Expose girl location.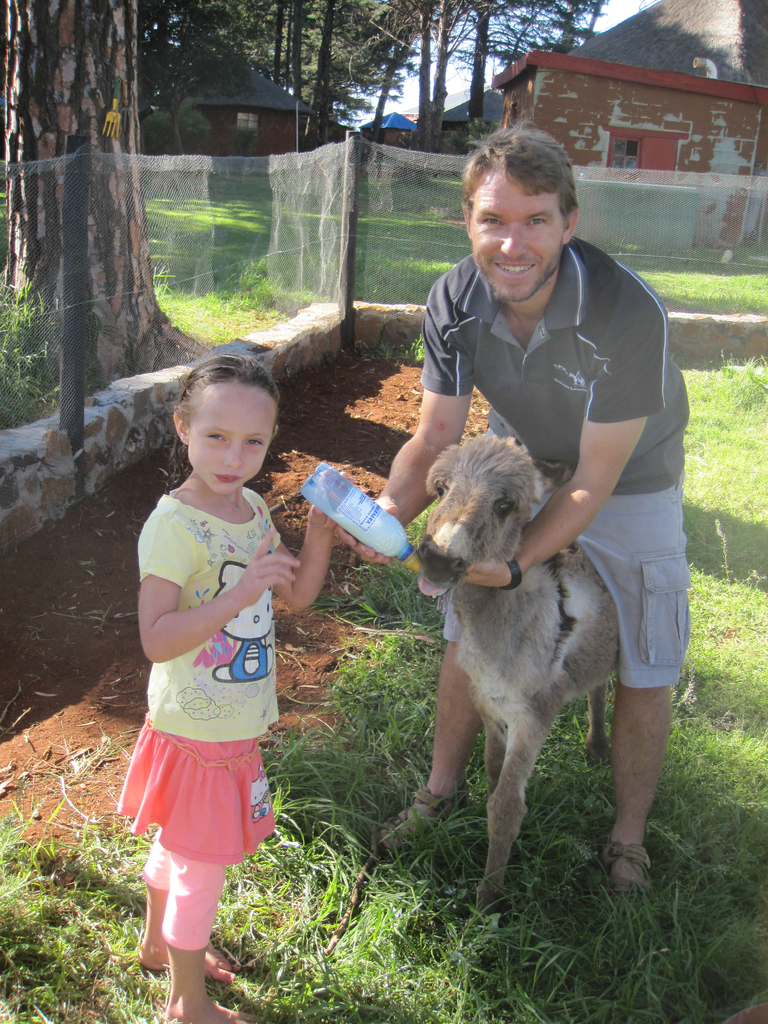
Exposed at (107,326,324,1002).
